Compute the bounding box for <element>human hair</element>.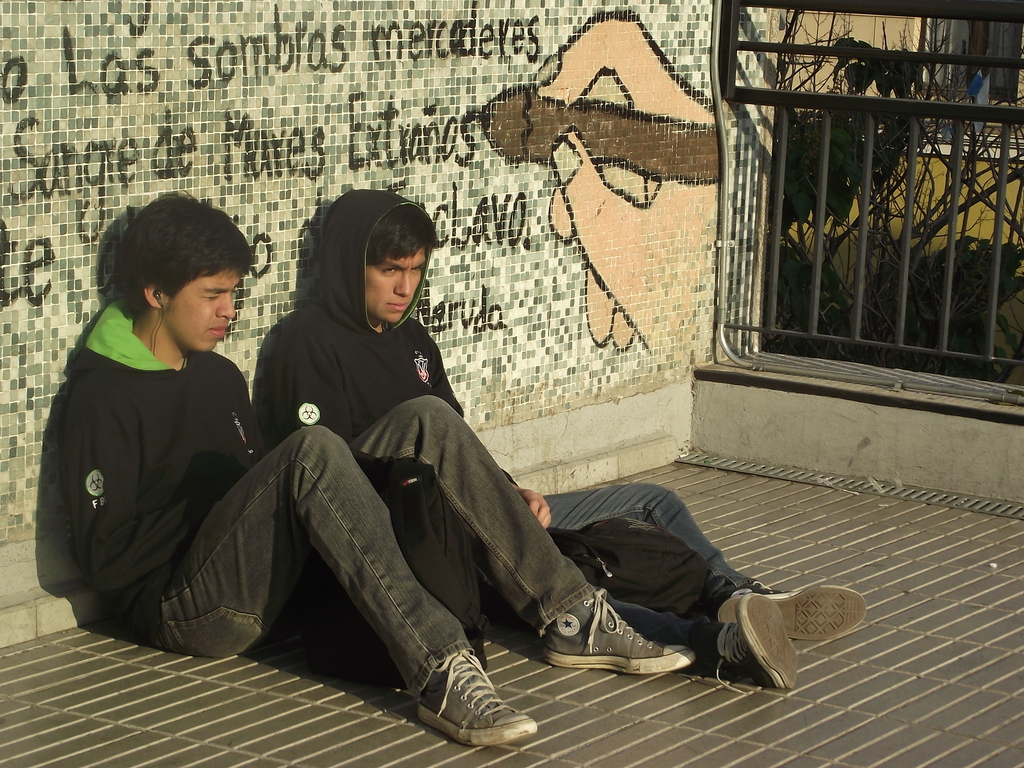
362,202,442,273.
